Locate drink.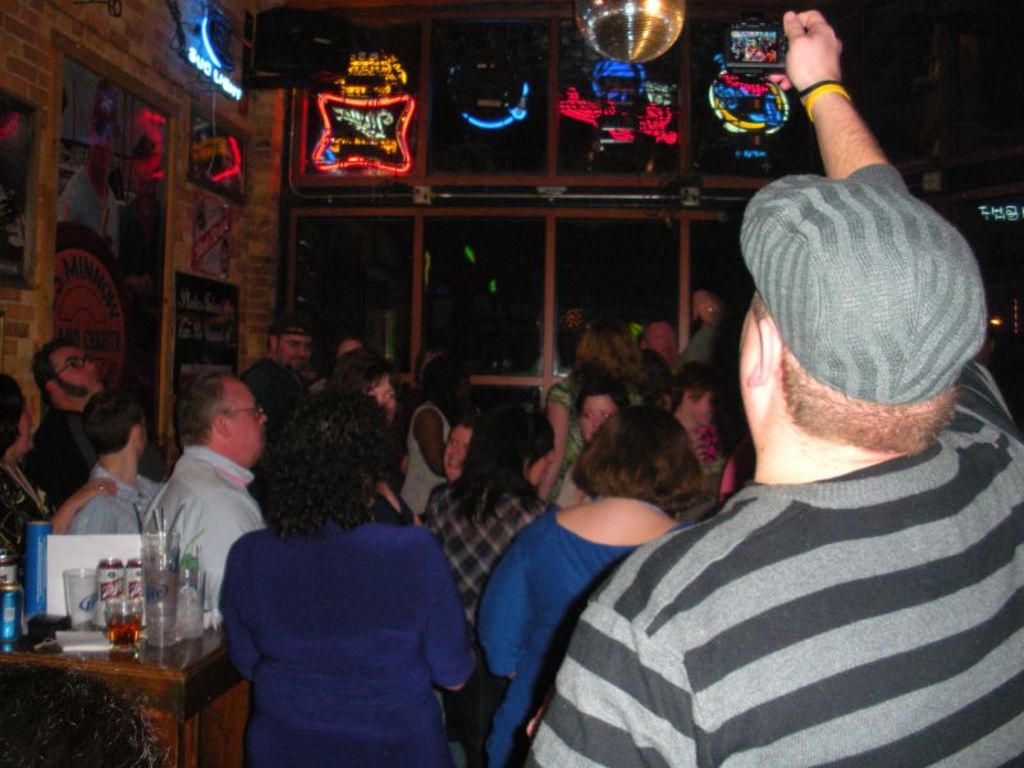
Bounding box: (left=93, top=571, right=122, bottom=627).
